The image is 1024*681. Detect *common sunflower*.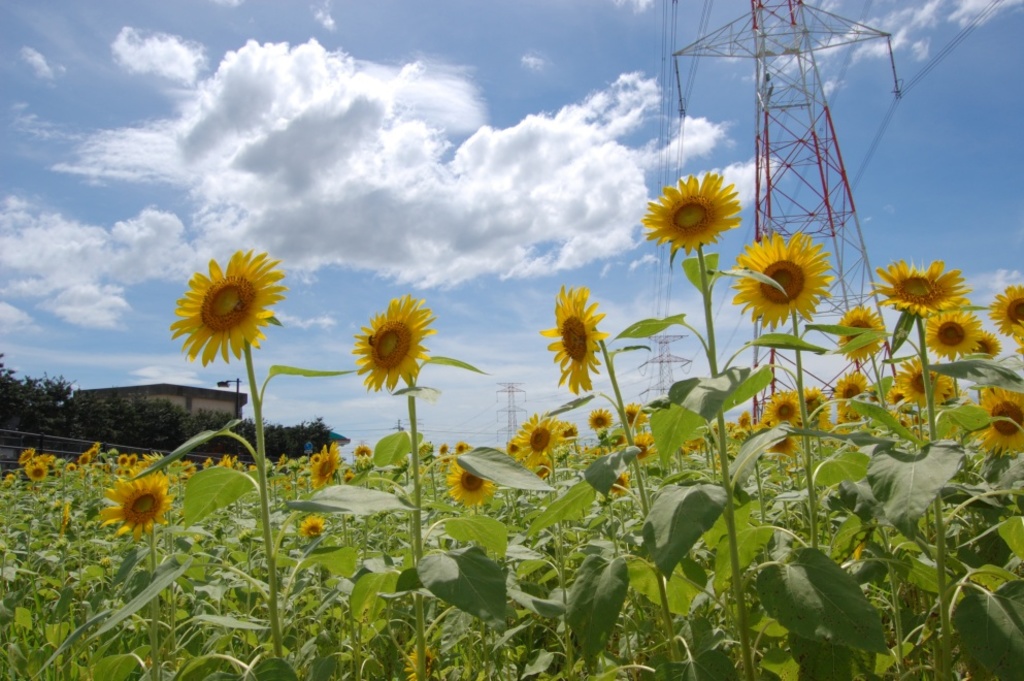
Detection: <bbox>867, 249, 961, 315</bbox>.
